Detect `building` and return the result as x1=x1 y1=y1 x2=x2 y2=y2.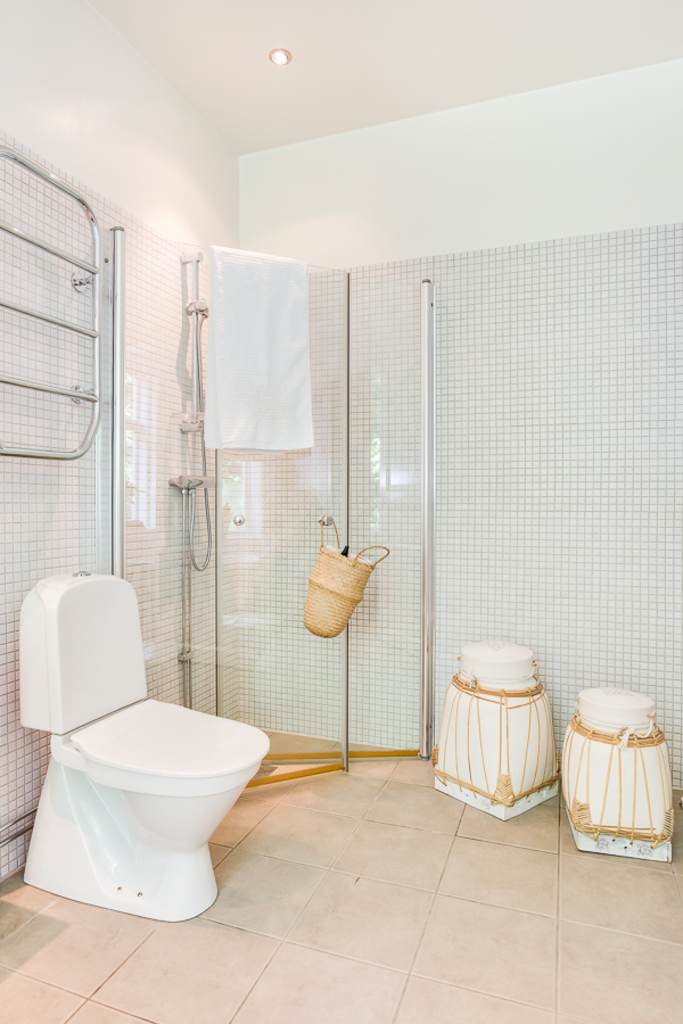
x1=0 y1=0 x2=682 y2=1023.
